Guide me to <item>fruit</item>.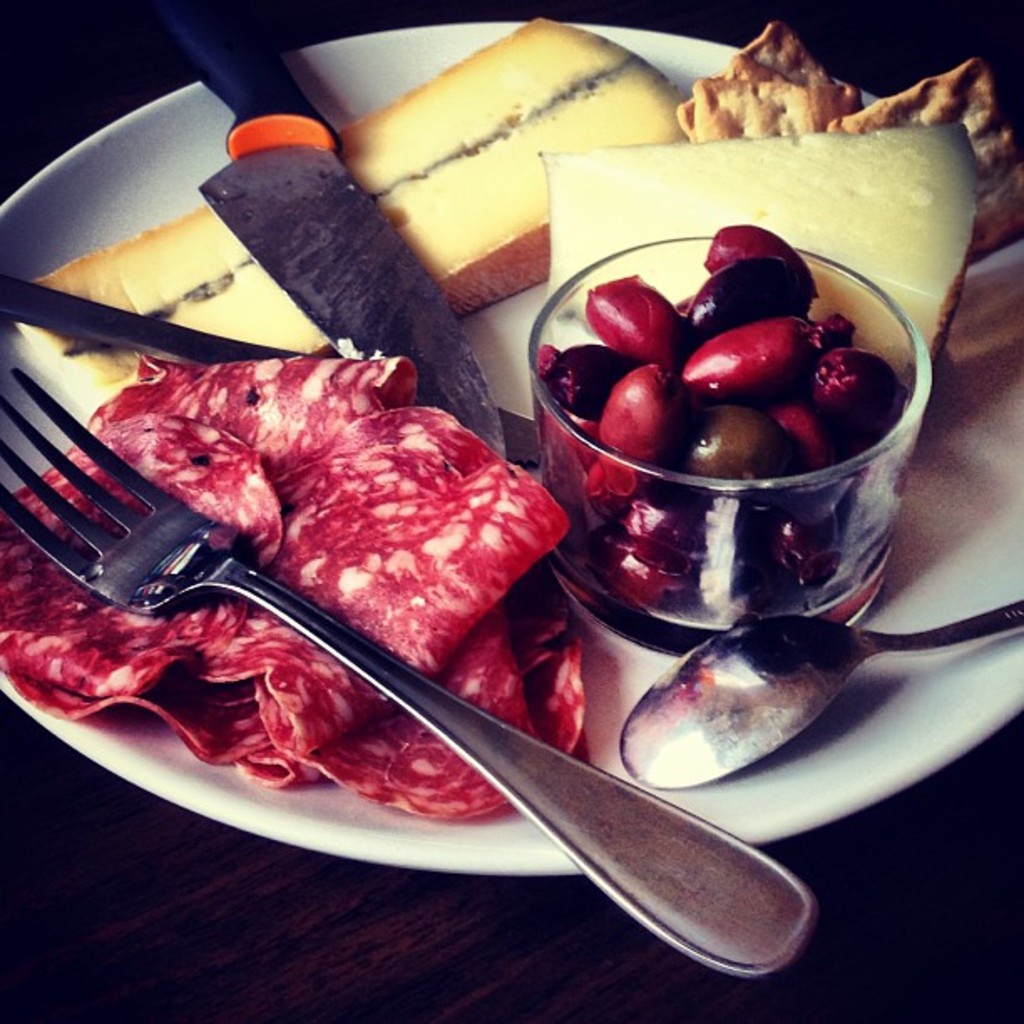
Guidance: locate(589, 365, 684, 475).
